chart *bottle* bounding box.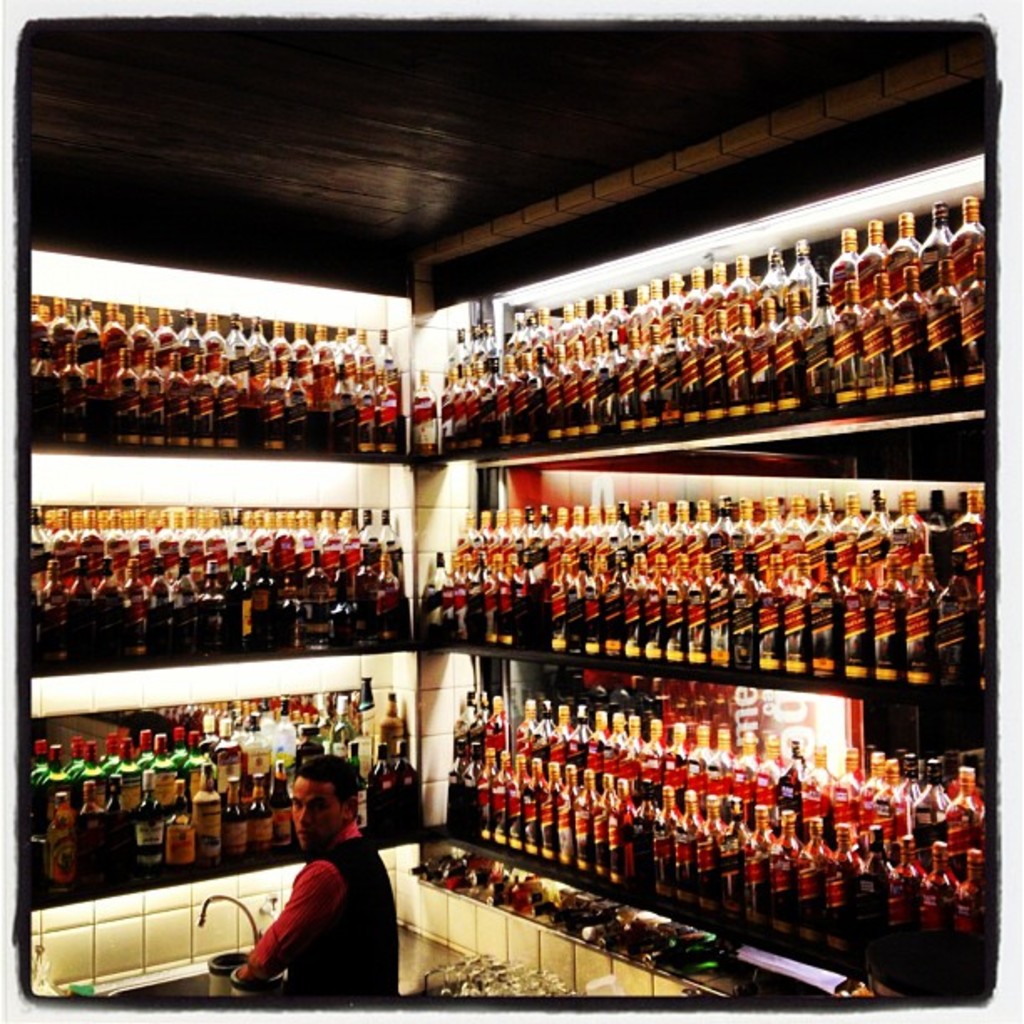
Charted: {"left": 152, "top": 308, "right": 176, "bottom": 348}.
